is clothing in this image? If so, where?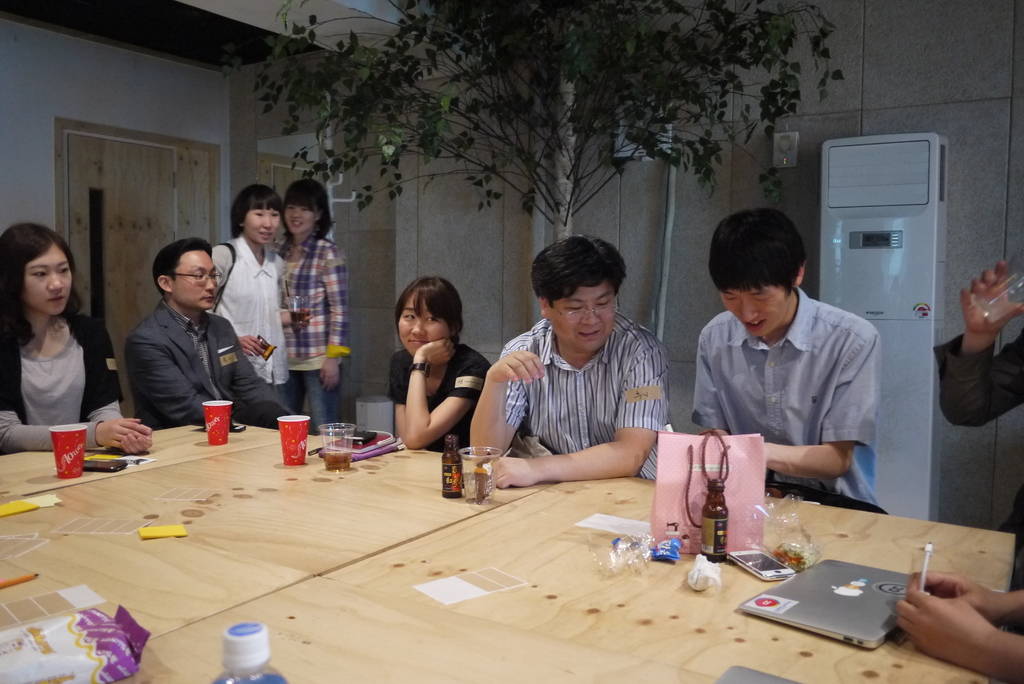
Yes, at <box>211,230,298,412</box>.
